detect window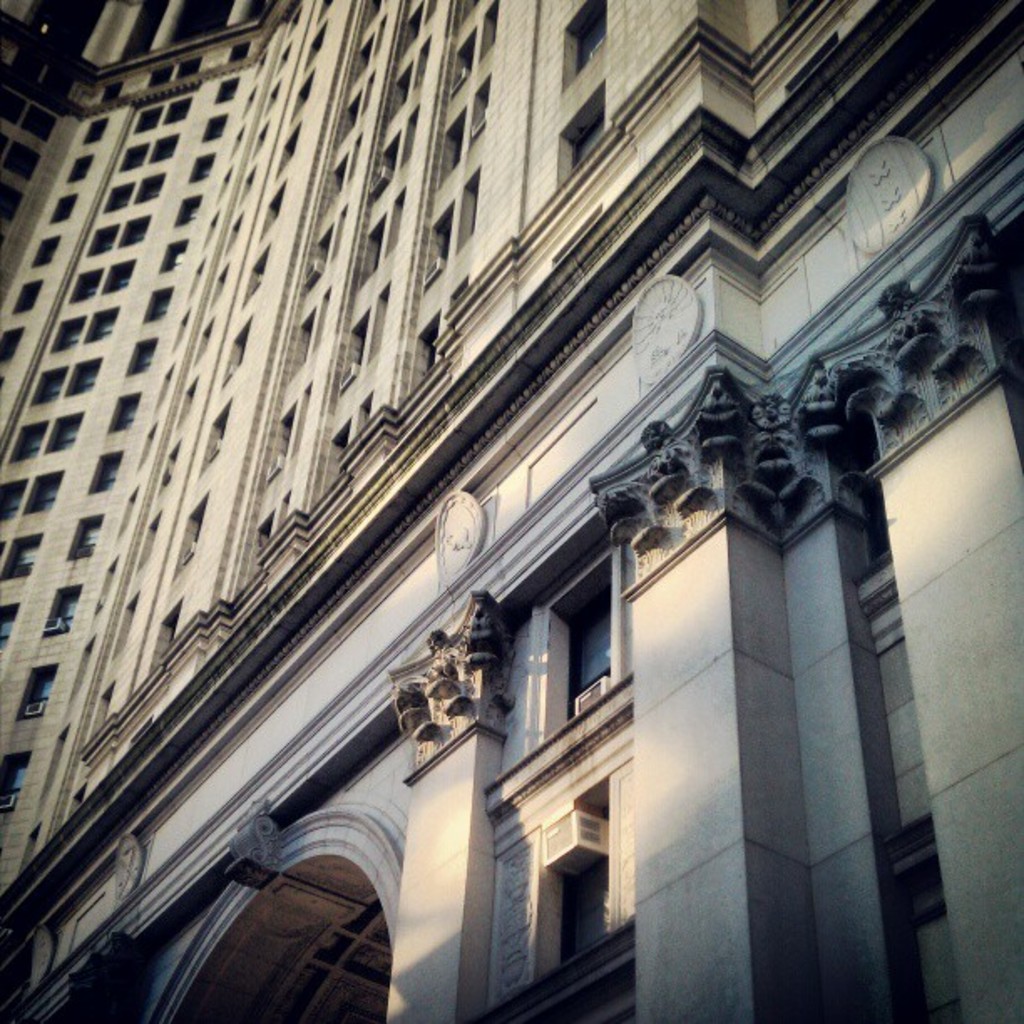
(157, 366, 174, 407)
